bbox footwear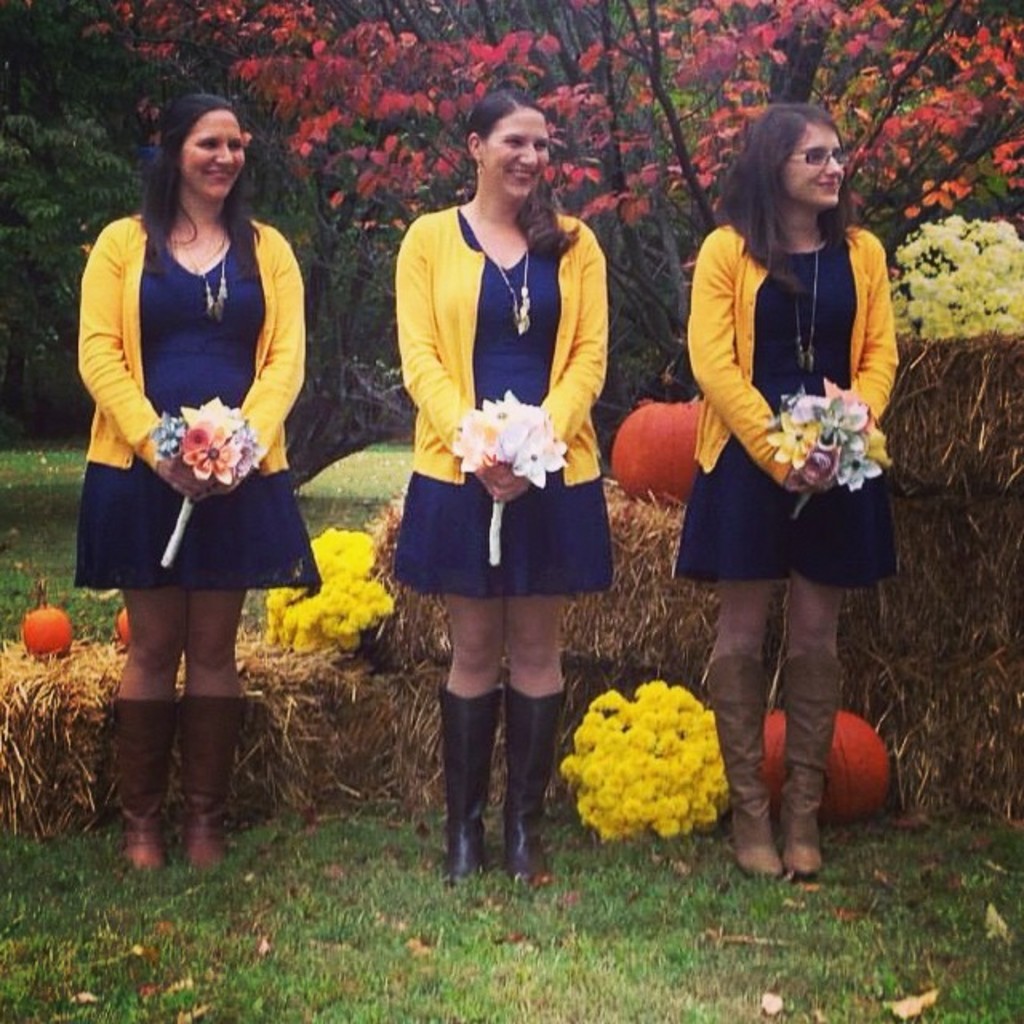
181:686:250:874
